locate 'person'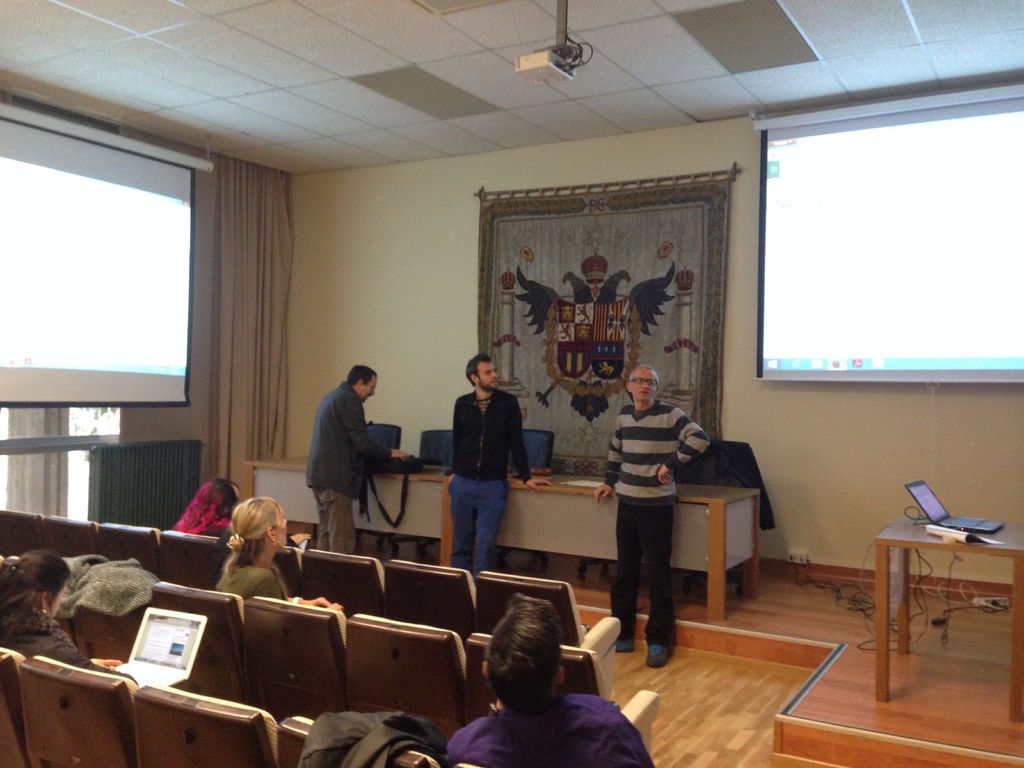
<region>304, 363, 414, 557</region>
